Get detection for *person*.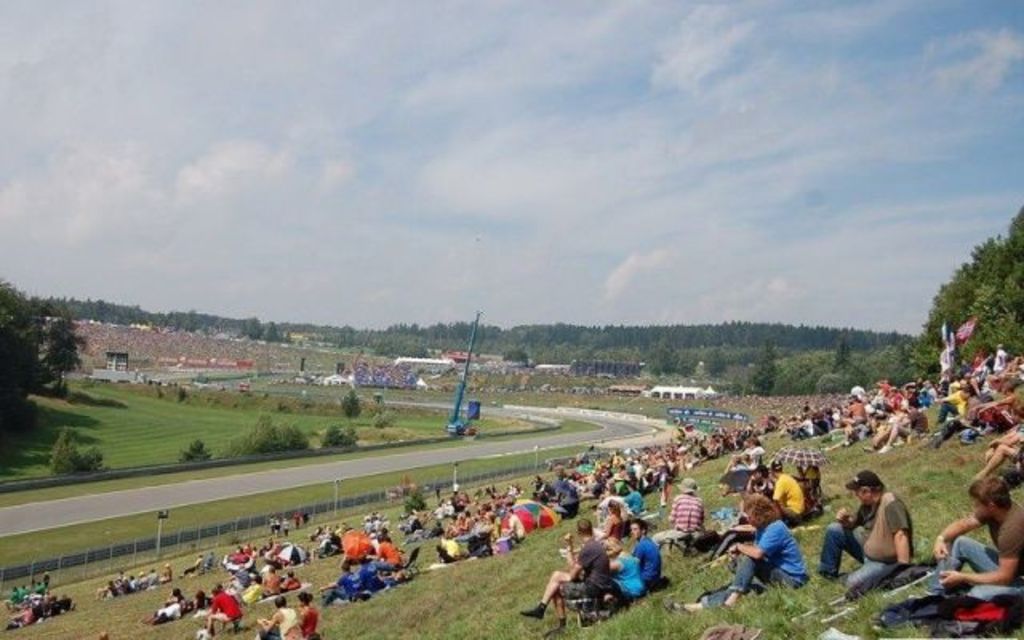
Detection: Rect(771, 458, 806, 525).
